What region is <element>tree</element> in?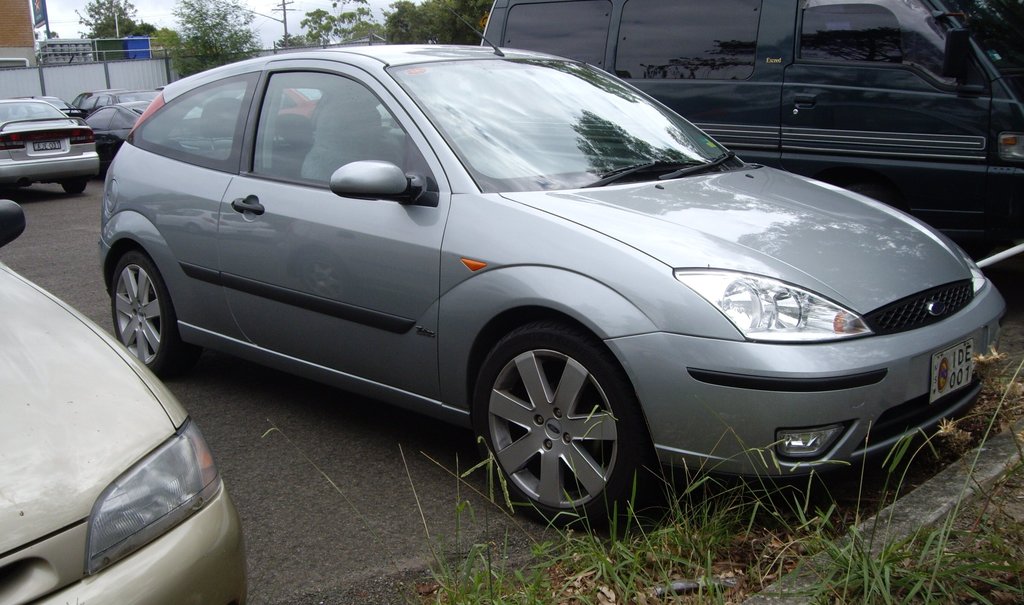
x1=295 y1=4 x2=369 y2=46.
